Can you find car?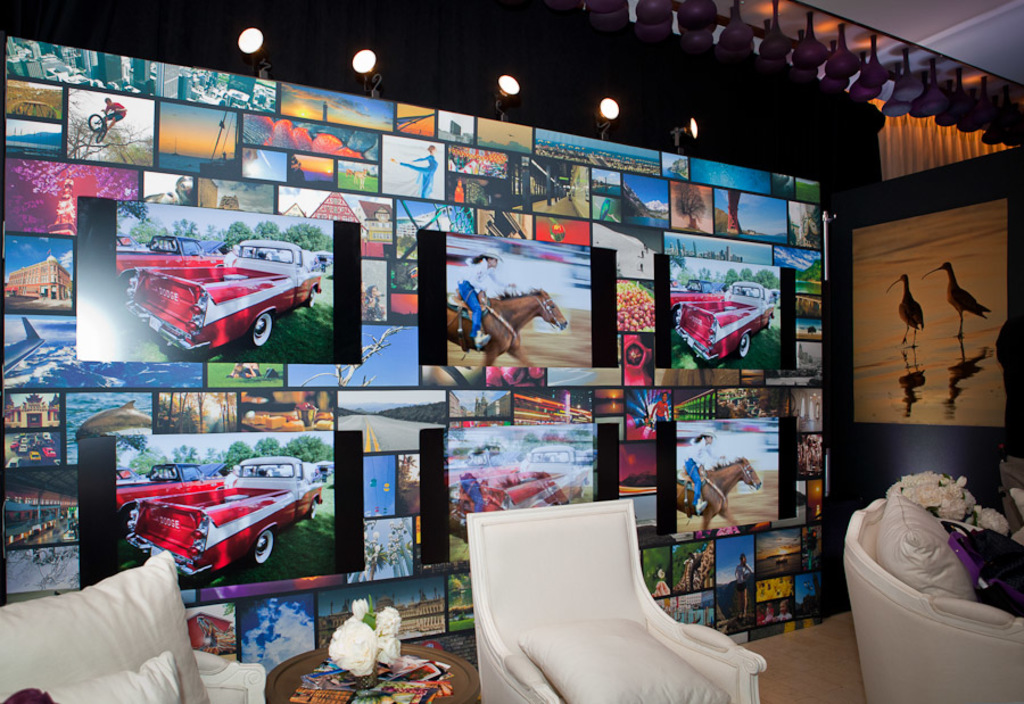
Yes, bounding box: detection(127, 233, 324, 358).
